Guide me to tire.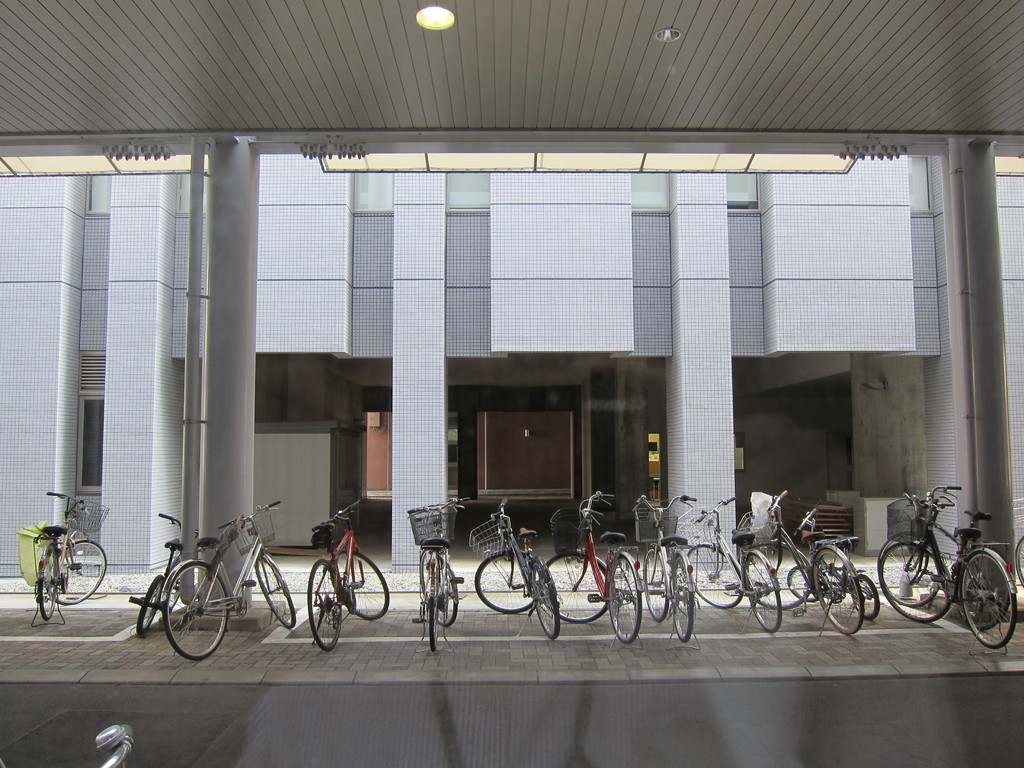
Guidance: <box>817,545,863,640</box>.
